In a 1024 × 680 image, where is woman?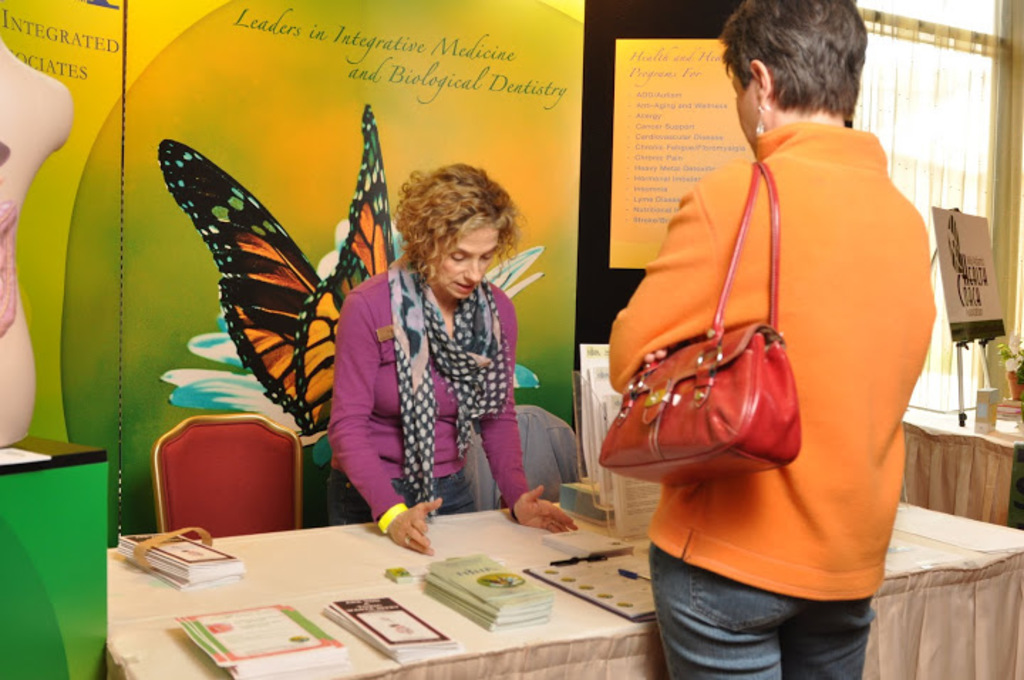
(left=326, top=149, right=538, bottom=552).
